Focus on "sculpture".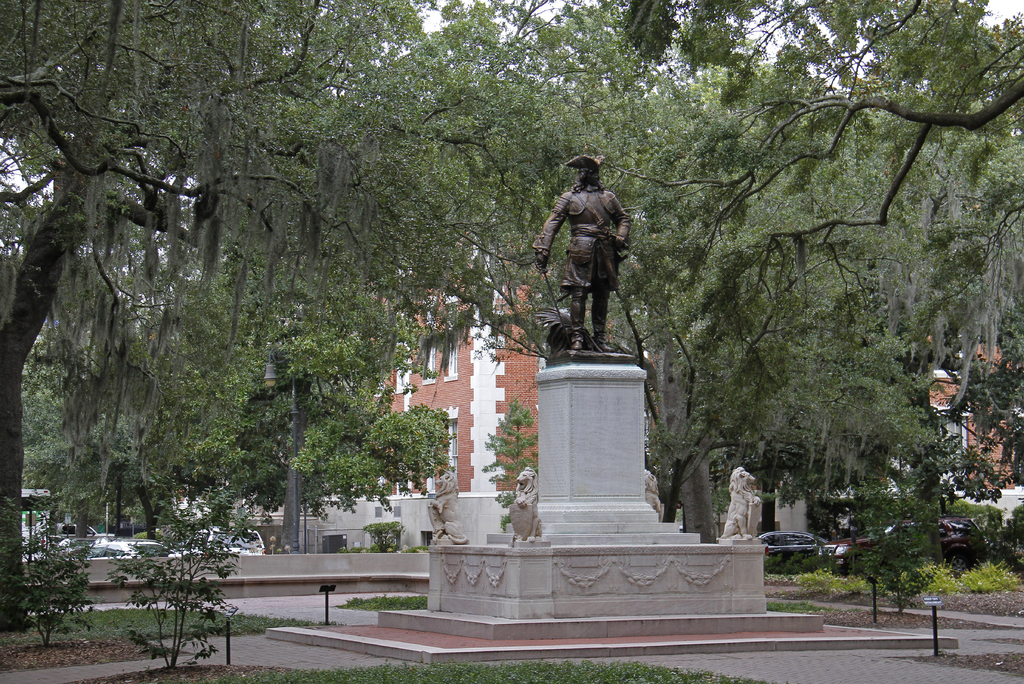
Focused at l=550, t=148, r=641, b=346.
